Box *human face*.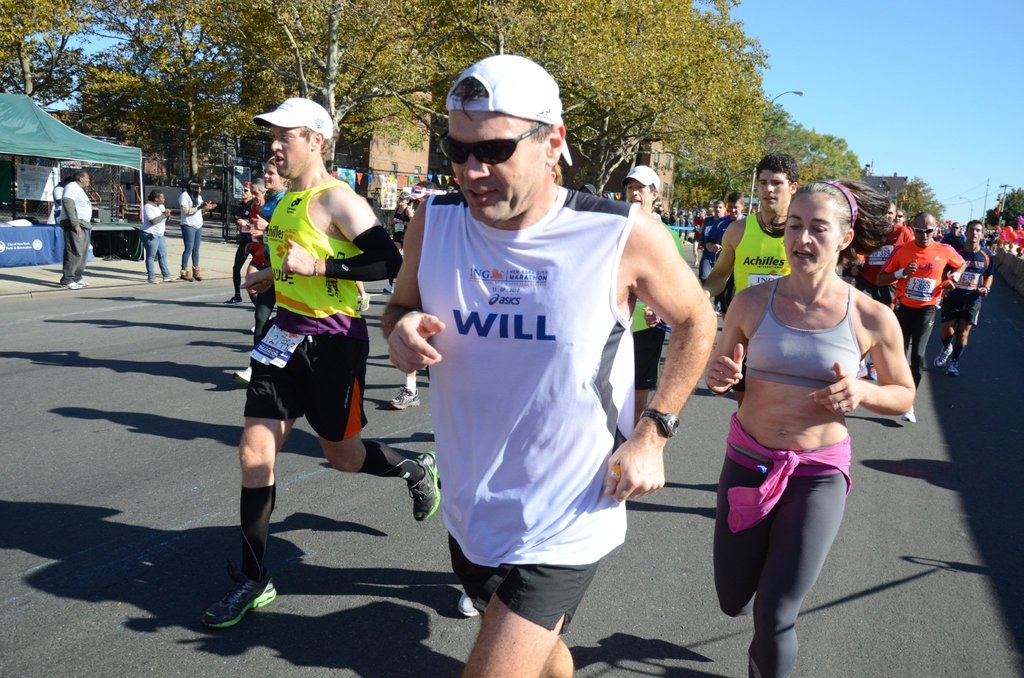
{"x1": 755, "y1": 165, "x2": 789, "y2": 211}.
